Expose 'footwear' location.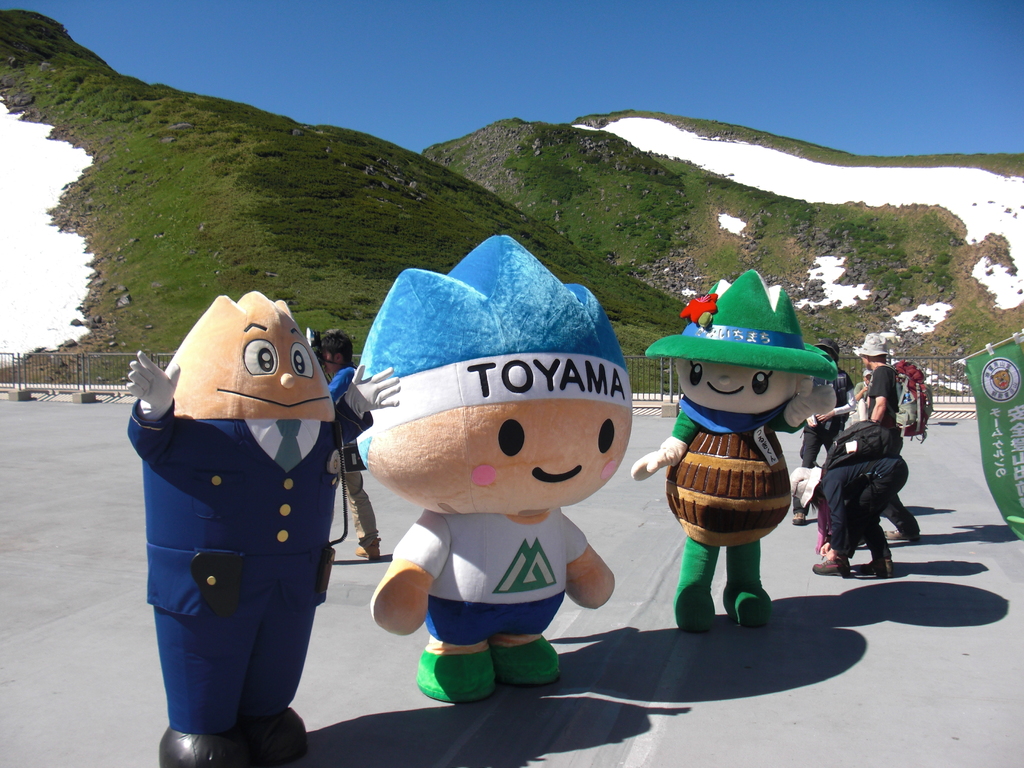
Exposed at (left=406, top=643, right=506, bottom=712).
